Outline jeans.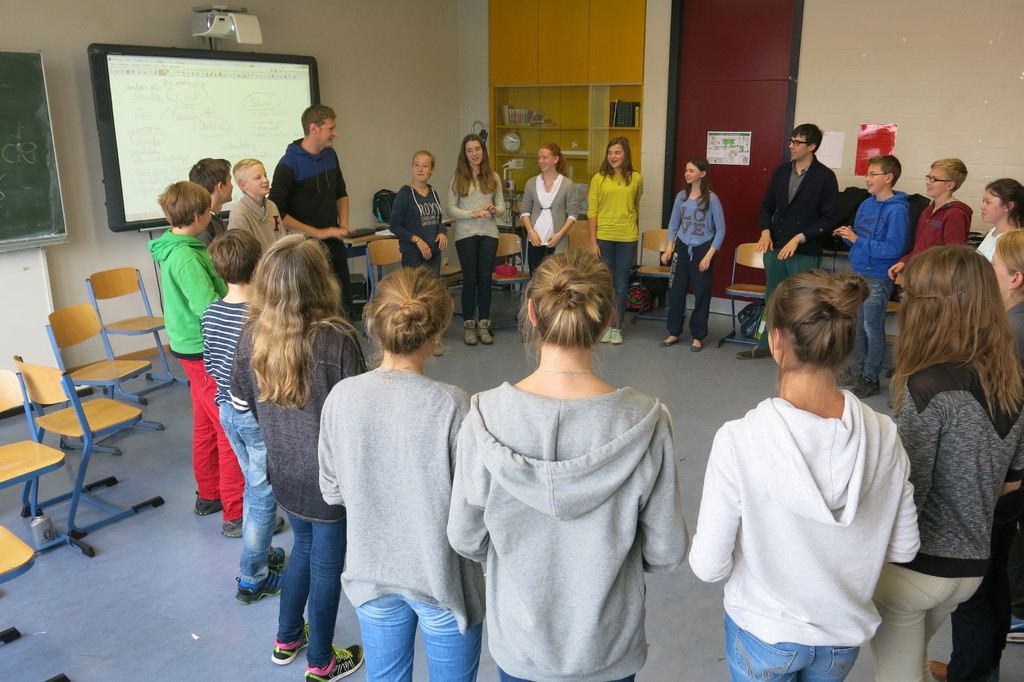
Outline: box(726, 610, 856, 681).
